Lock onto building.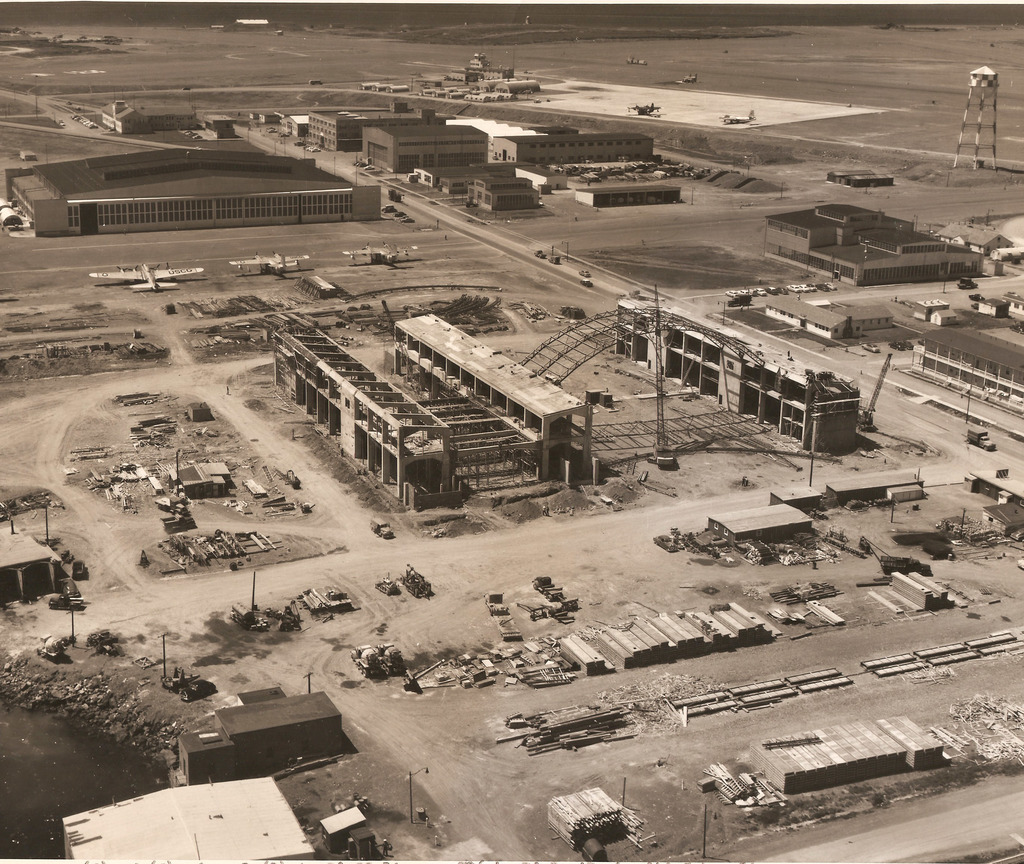
Locked: bbox(62, 774, 312, 863).
